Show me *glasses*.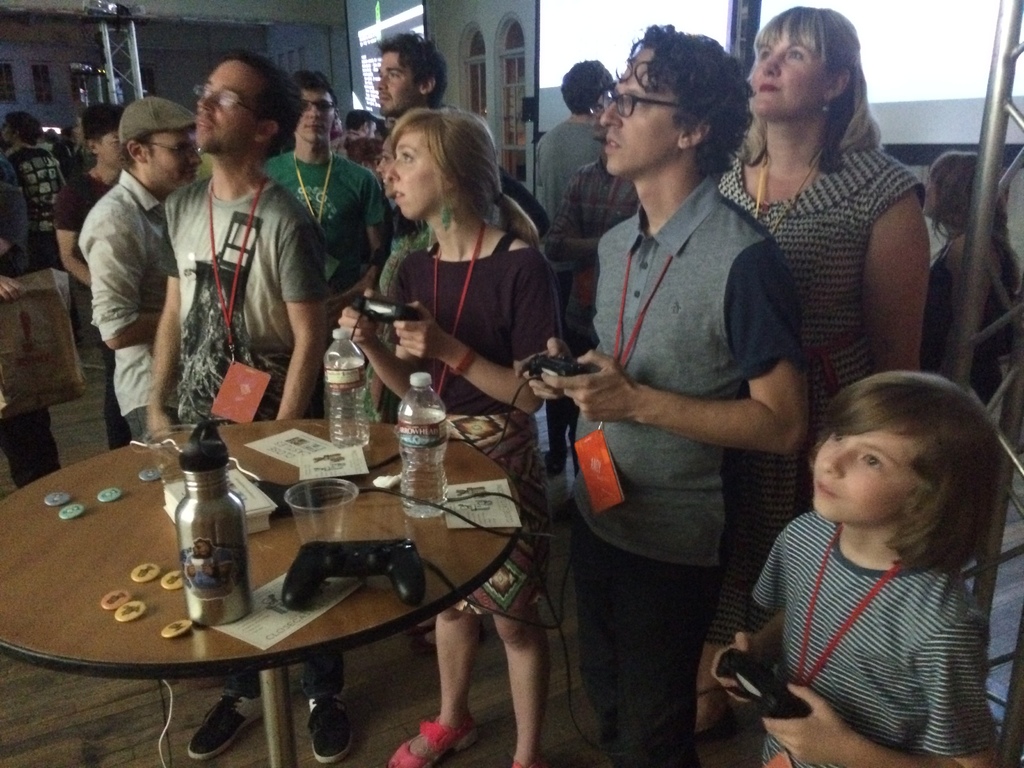
*glasses* is here: x1=136 y1=140 x2=212 y2=163.
